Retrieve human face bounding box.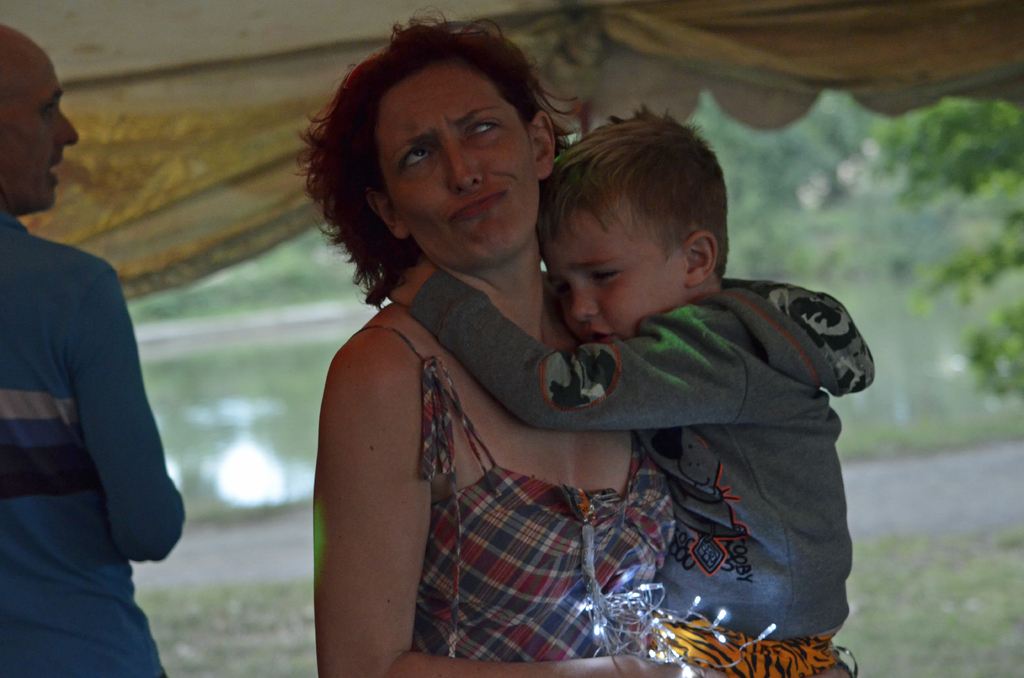
Bounding box: [x1=0, y1=44, x2=83, y2=207].
